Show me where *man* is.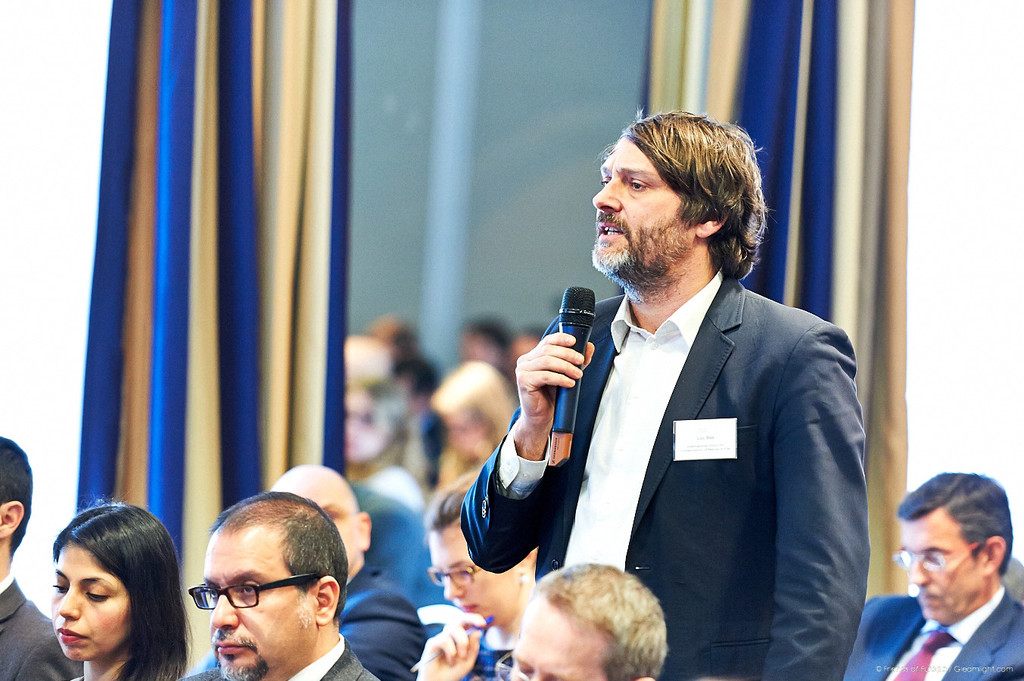
*man* is at 496/558/663/680.
